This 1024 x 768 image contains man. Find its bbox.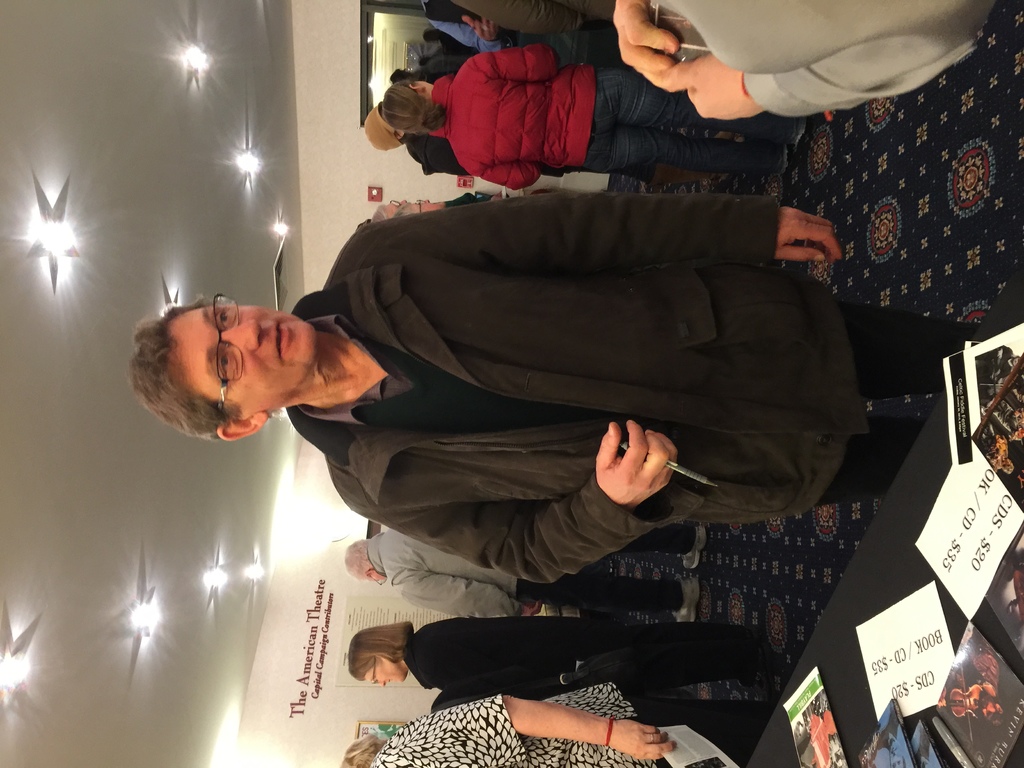
detection(345, 527, 701, 615).
